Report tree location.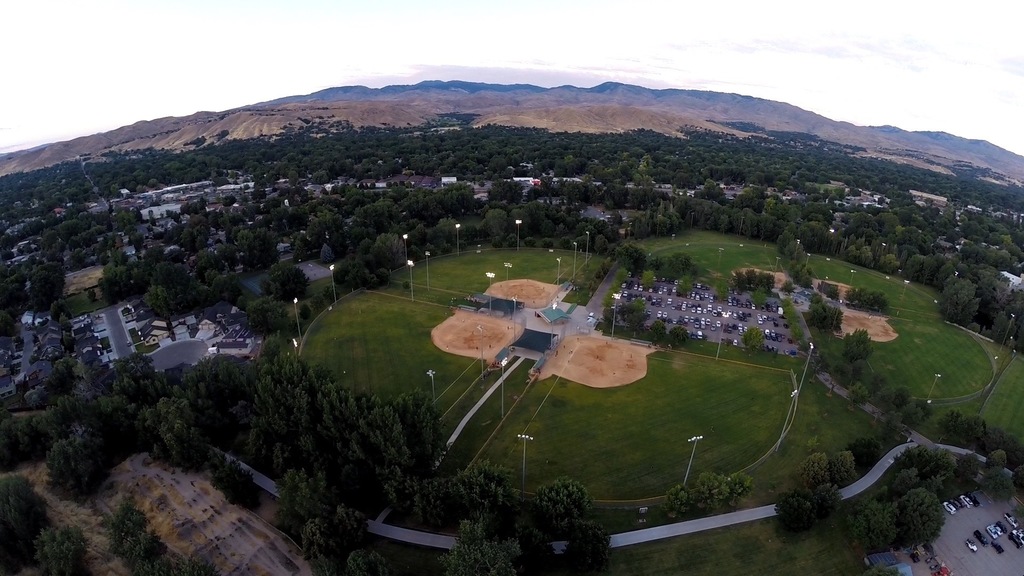
Report: pyautogui.locateOnScreen(667, 326, 689, 354).
